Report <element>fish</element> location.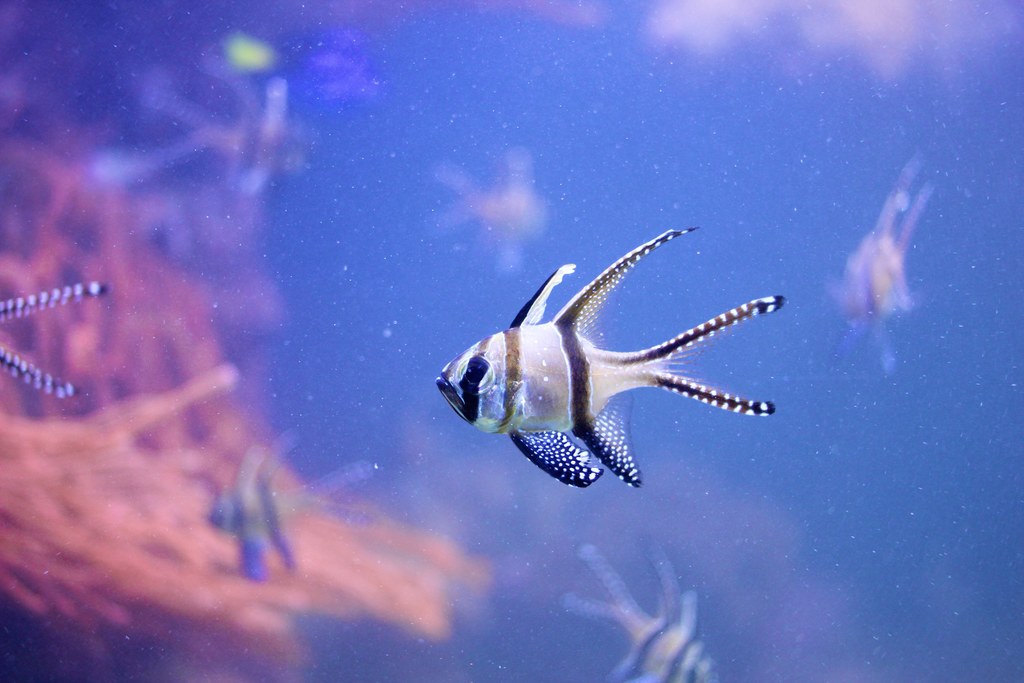
Report: [x1=557, y1=532, x2=727, y2=682].
